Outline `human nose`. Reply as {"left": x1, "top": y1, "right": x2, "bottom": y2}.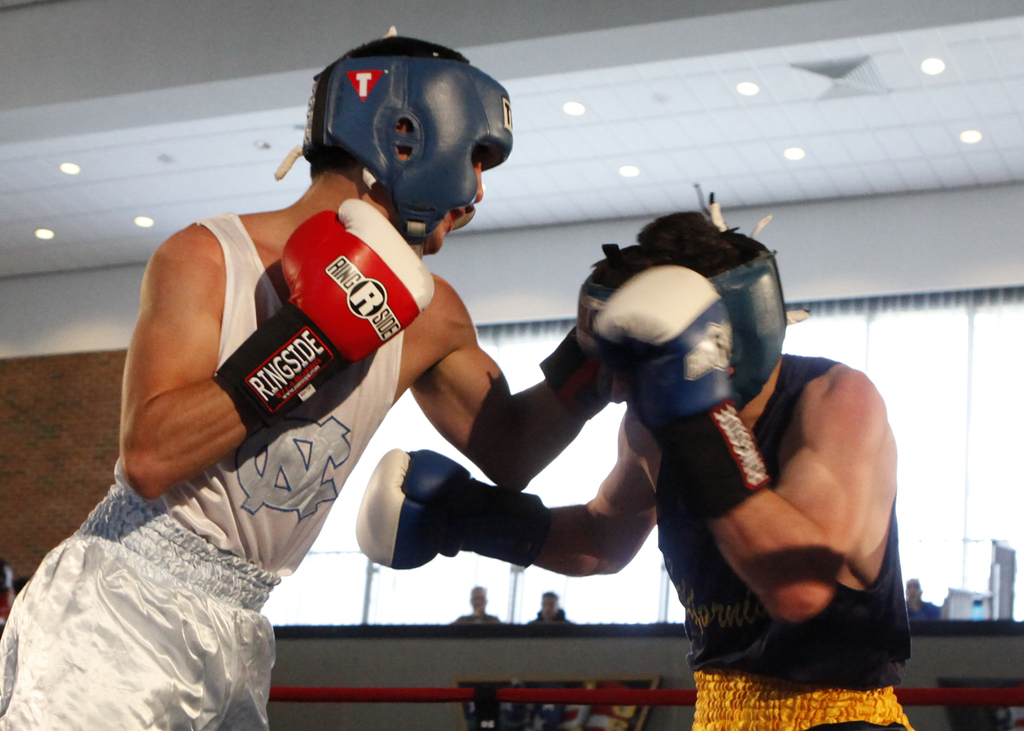
{"left": 473, "top": 163, "right": 486, "bottom": 205}.
